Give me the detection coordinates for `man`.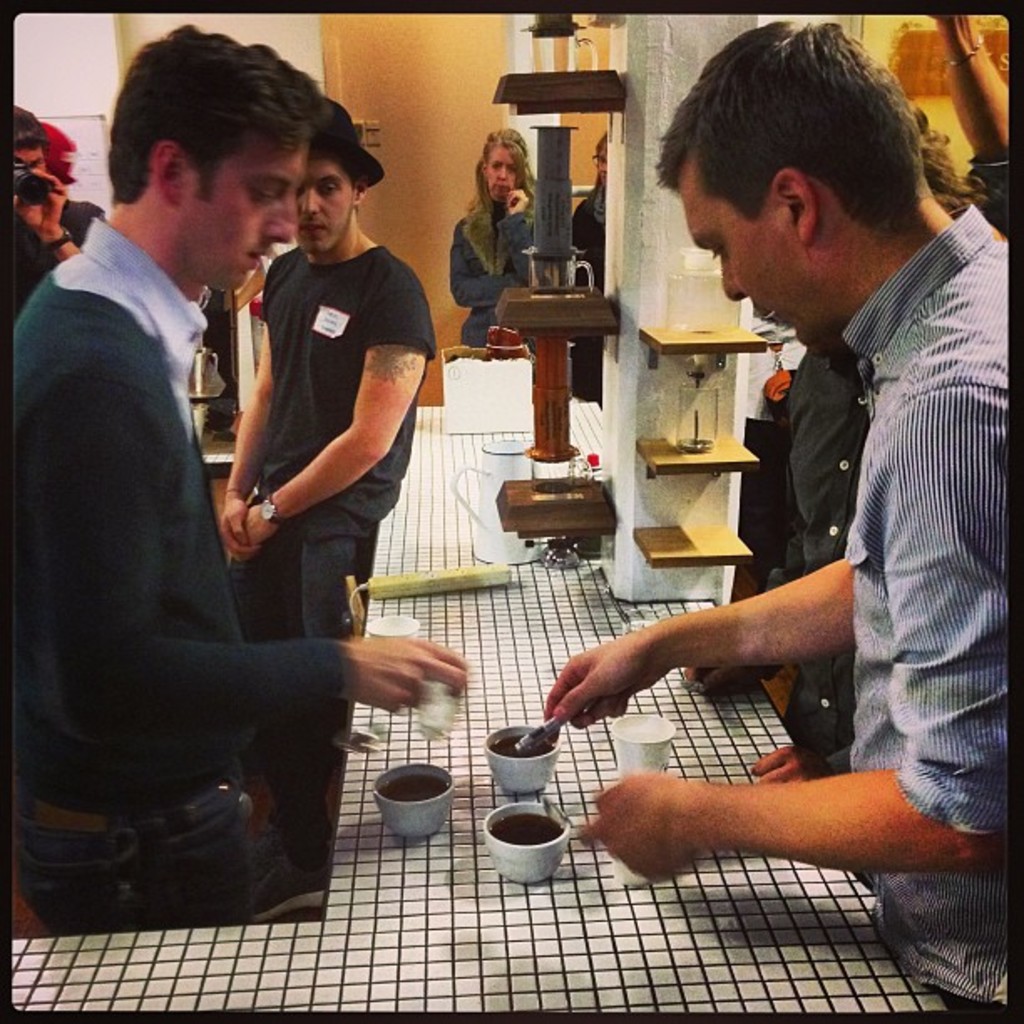
x1=539, y1=18, x2=1012, y2=1014.
